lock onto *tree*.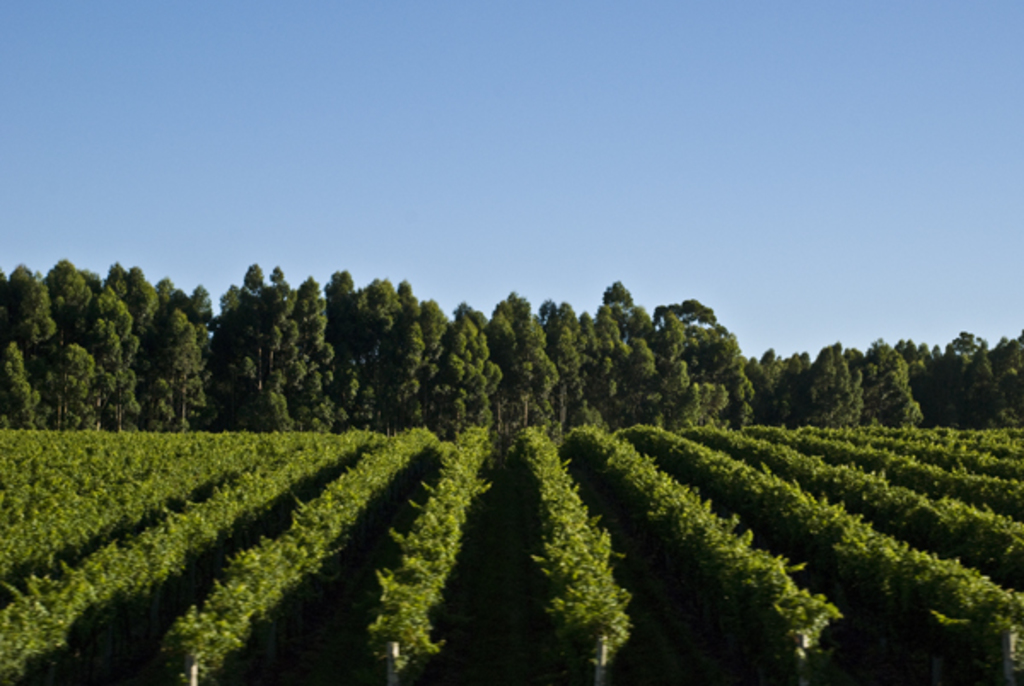
Locked: bbox=(635, 287, 763, 404).
